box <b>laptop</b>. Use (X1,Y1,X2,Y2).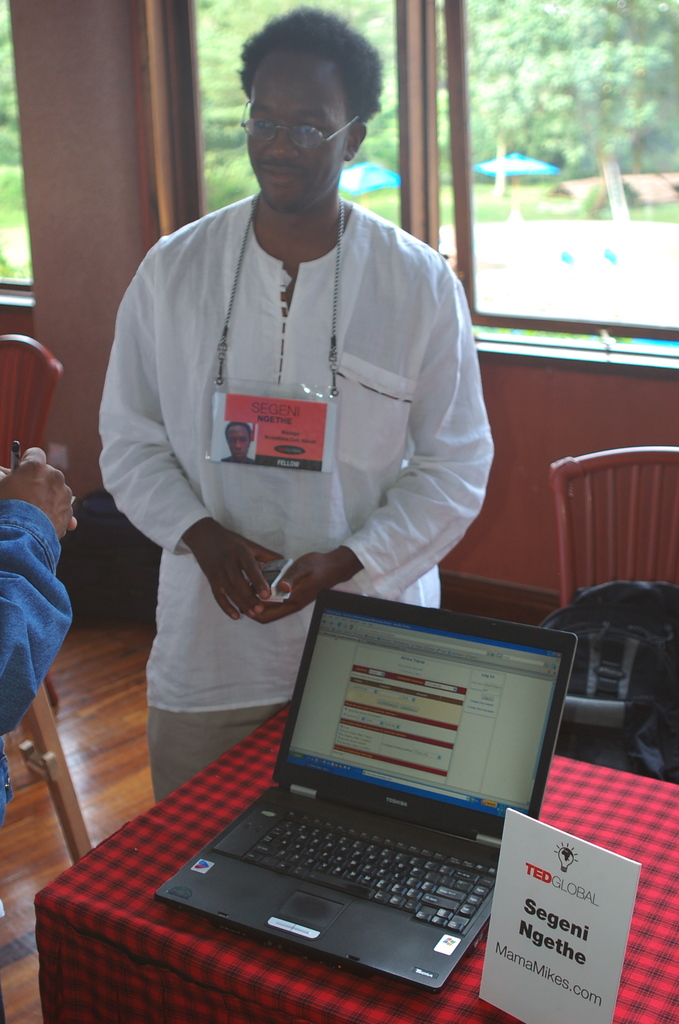
(154,610,546,1002).
